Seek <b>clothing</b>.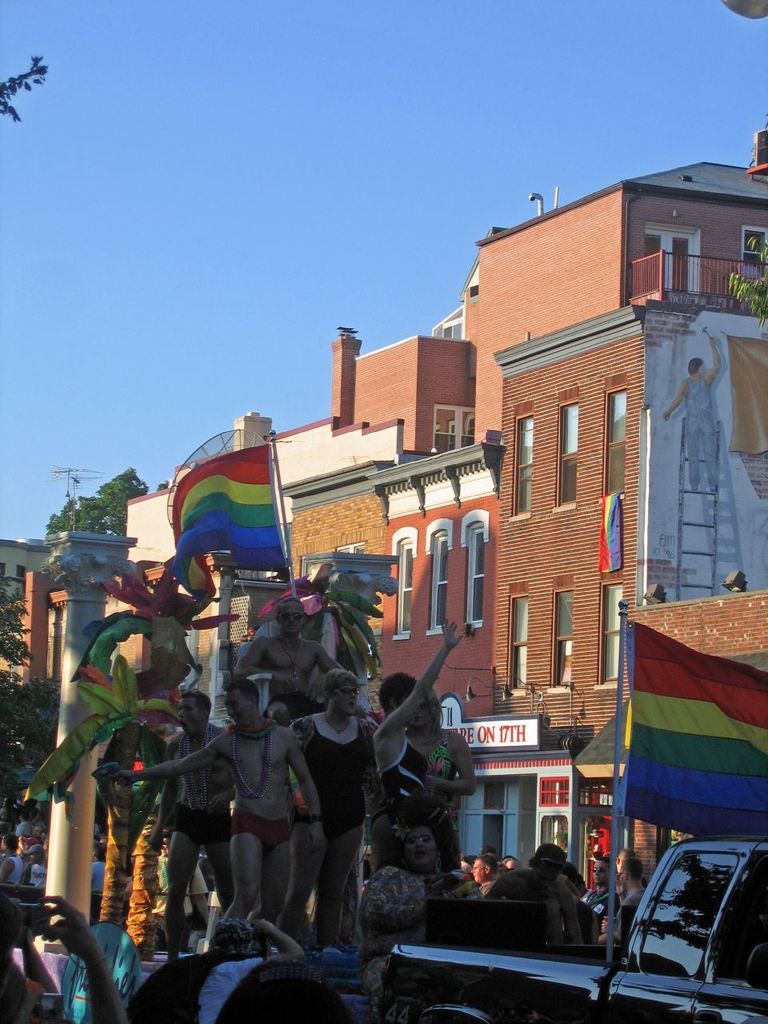
bbox=[358, 867, 461, 1014].
